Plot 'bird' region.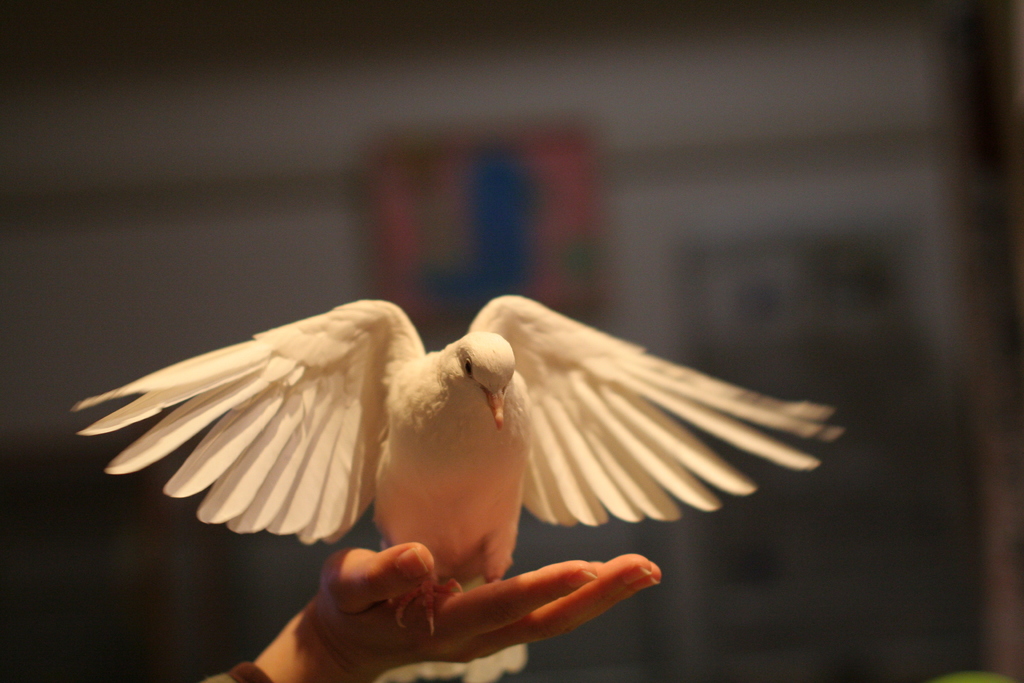
Plotted at bbox=(82, 281, 830, 644).
